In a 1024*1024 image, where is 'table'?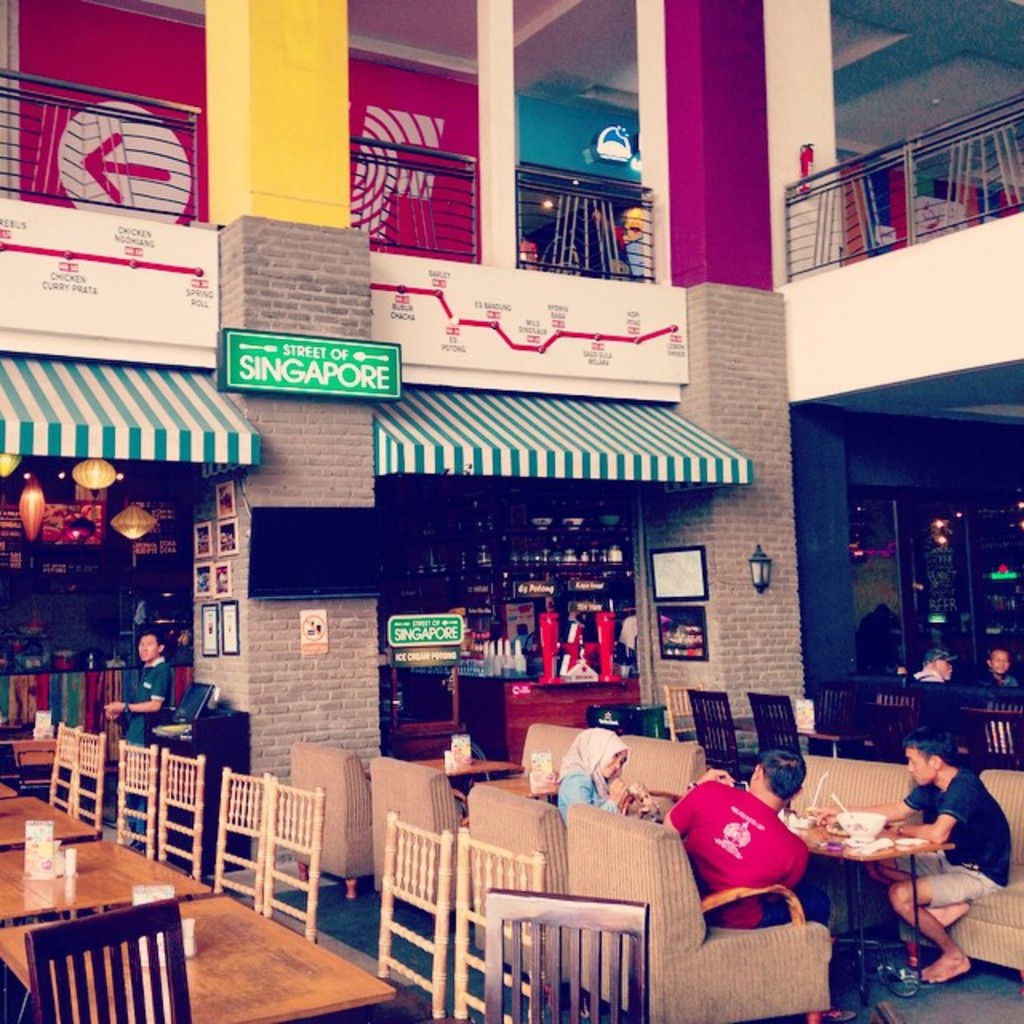
[left=0, top=800, right=93, bottom=843].
